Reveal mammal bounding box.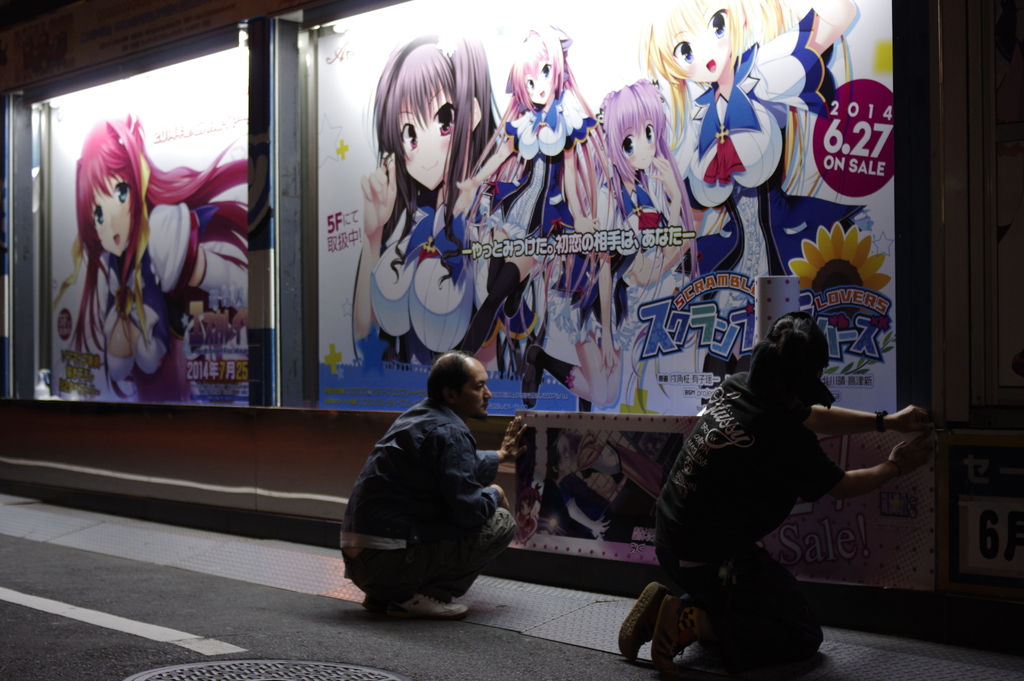
Revealed: [51, 115, 250, 404].
